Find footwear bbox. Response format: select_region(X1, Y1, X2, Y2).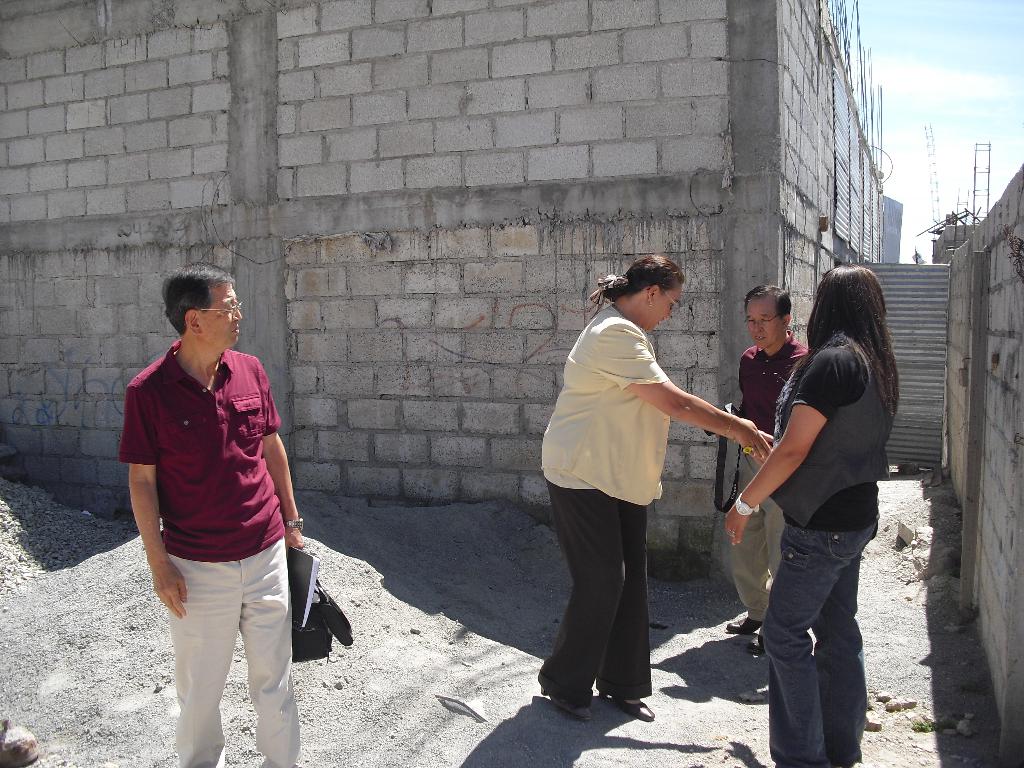
select_region(724, 619, 763, 632).
